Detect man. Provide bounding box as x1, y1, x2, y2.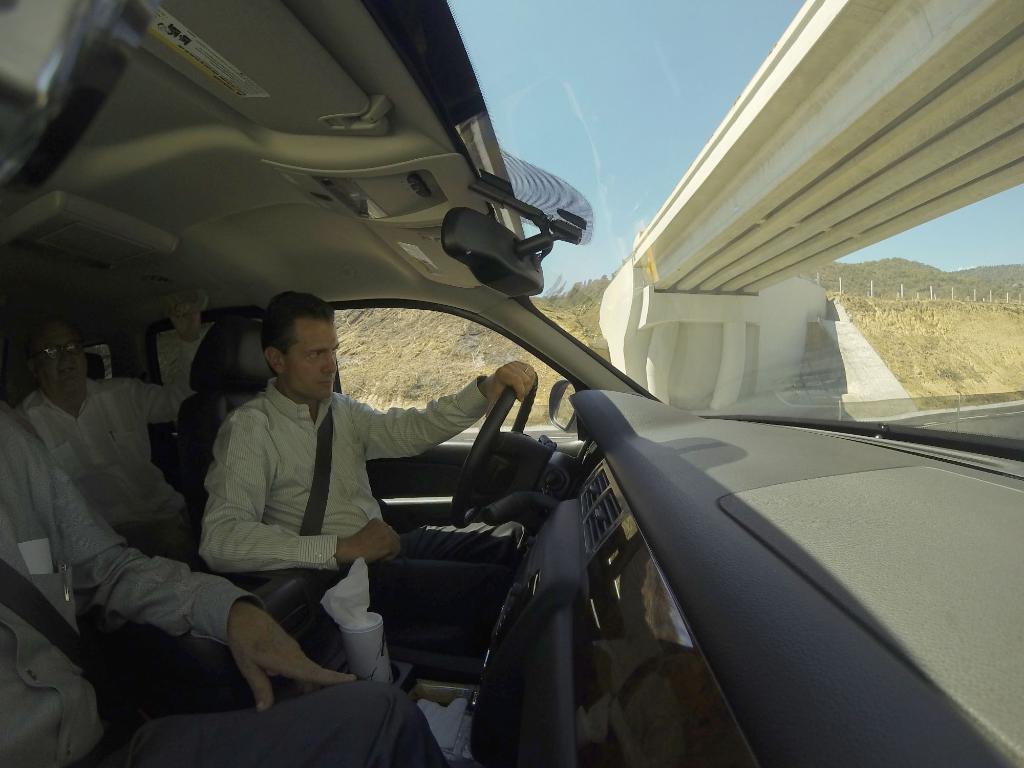
15, 321, 176, 563.
